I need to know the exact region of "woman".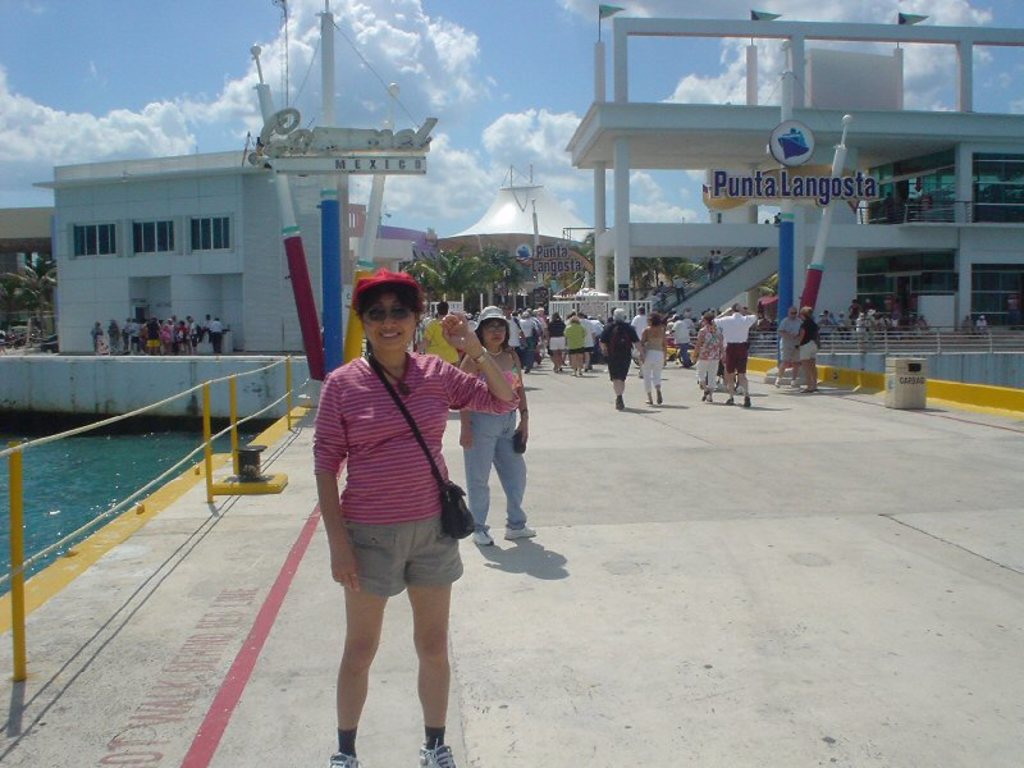
Region: rect(564, 317, 586, 374).
